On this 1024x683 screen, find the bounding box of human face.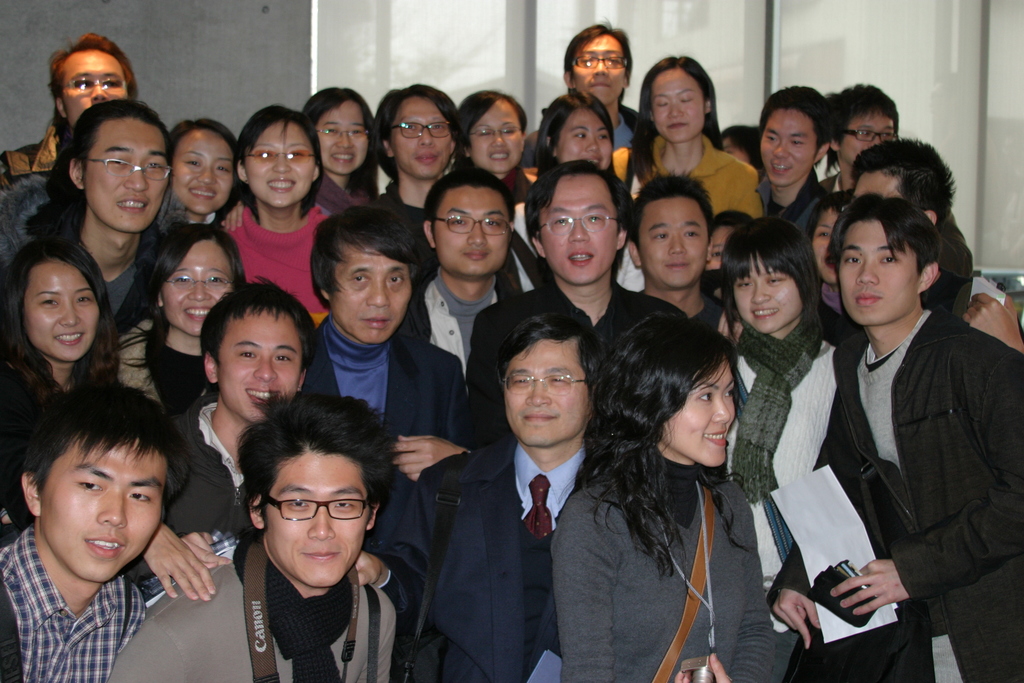
Bounding box: (435,186,508,274).
